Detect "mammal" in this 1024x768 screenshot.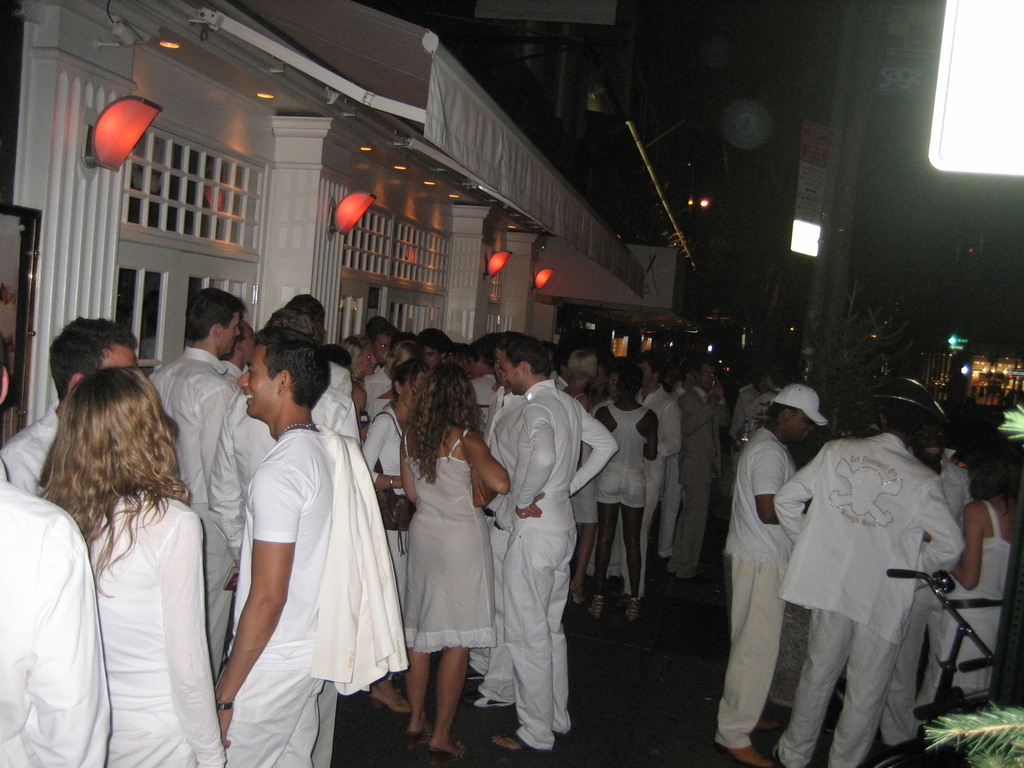
Detection: BBox(951, 443, 1020, 700).
